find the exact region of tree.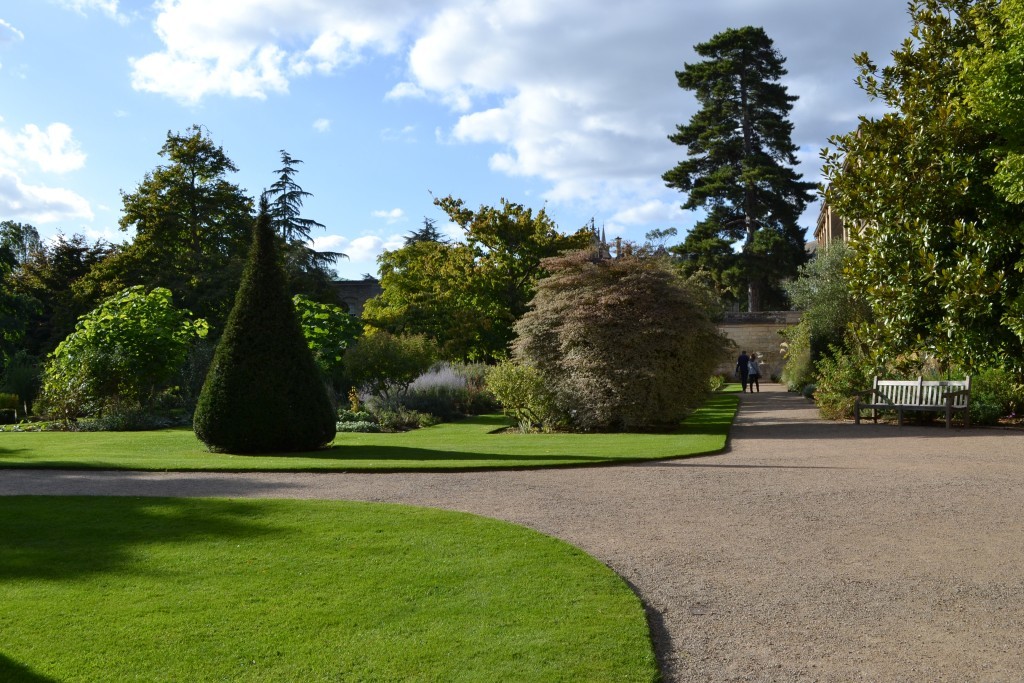
Exact region: <region>801, 314, 1023, 427</region>.
